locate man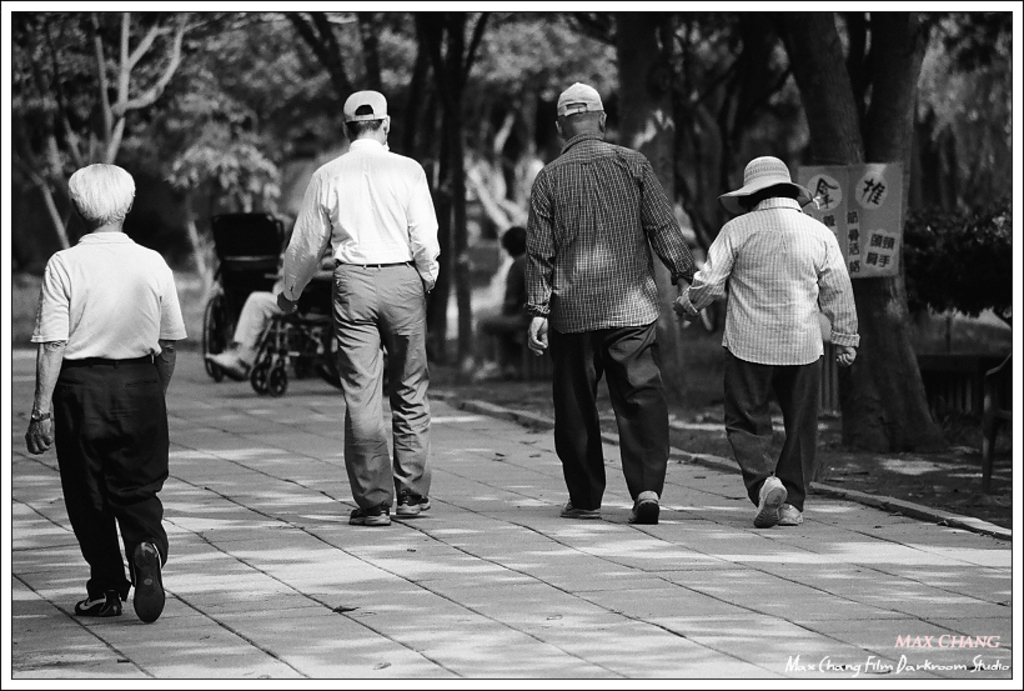
(699, 147, 867, 531)
